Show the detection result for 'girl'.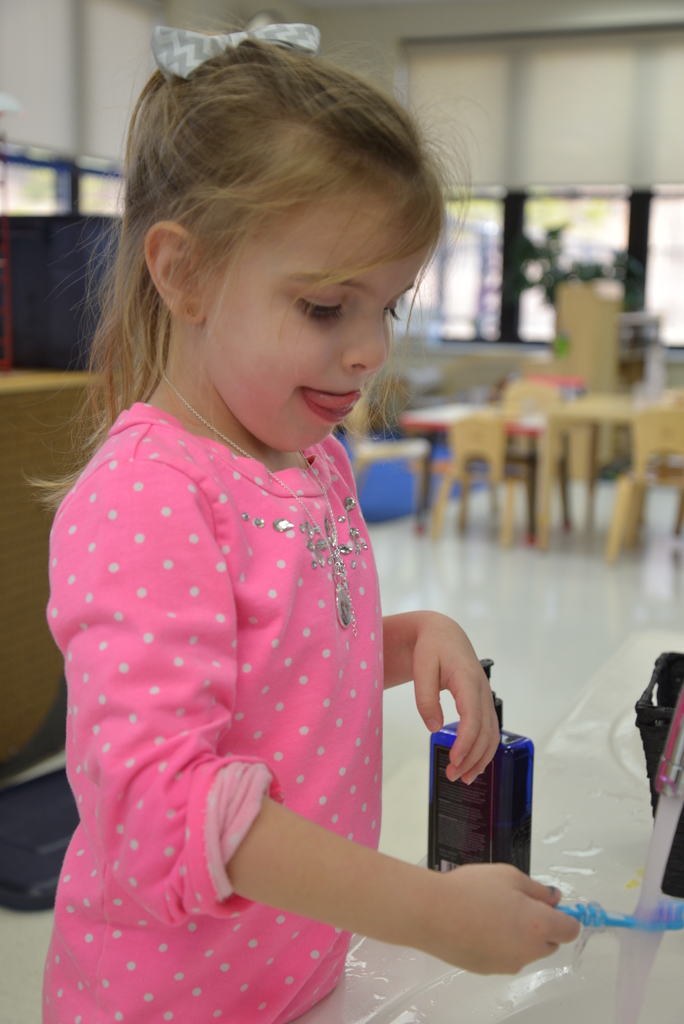
l=41, t=0, r=580, b=1023.
